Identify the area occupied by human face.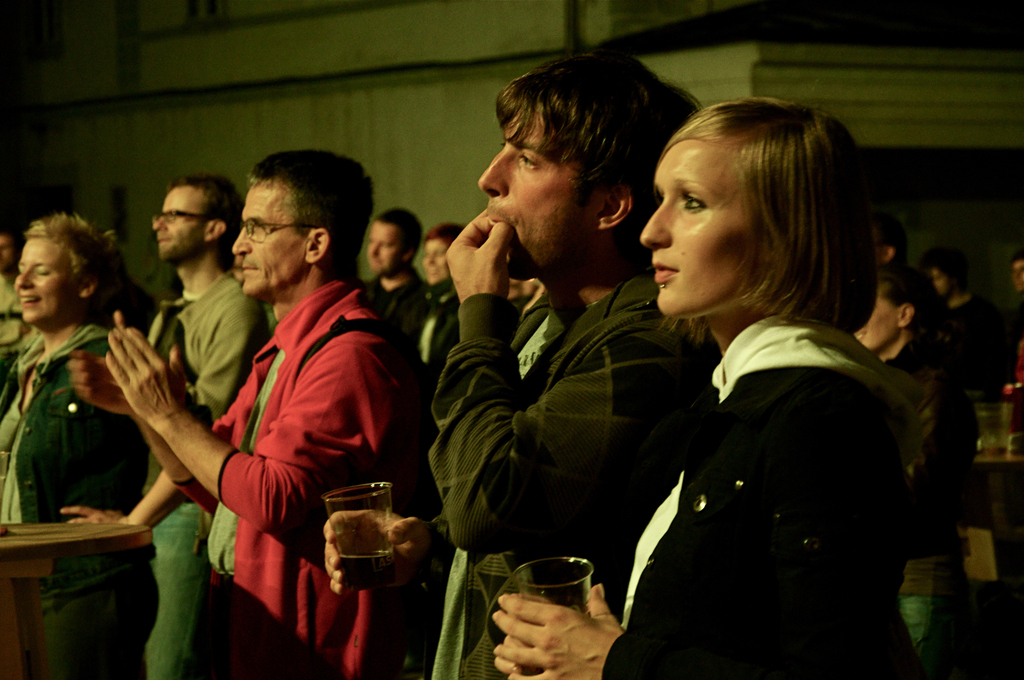
Area: <bbox>858, 293, 899, 354</bbox>.
